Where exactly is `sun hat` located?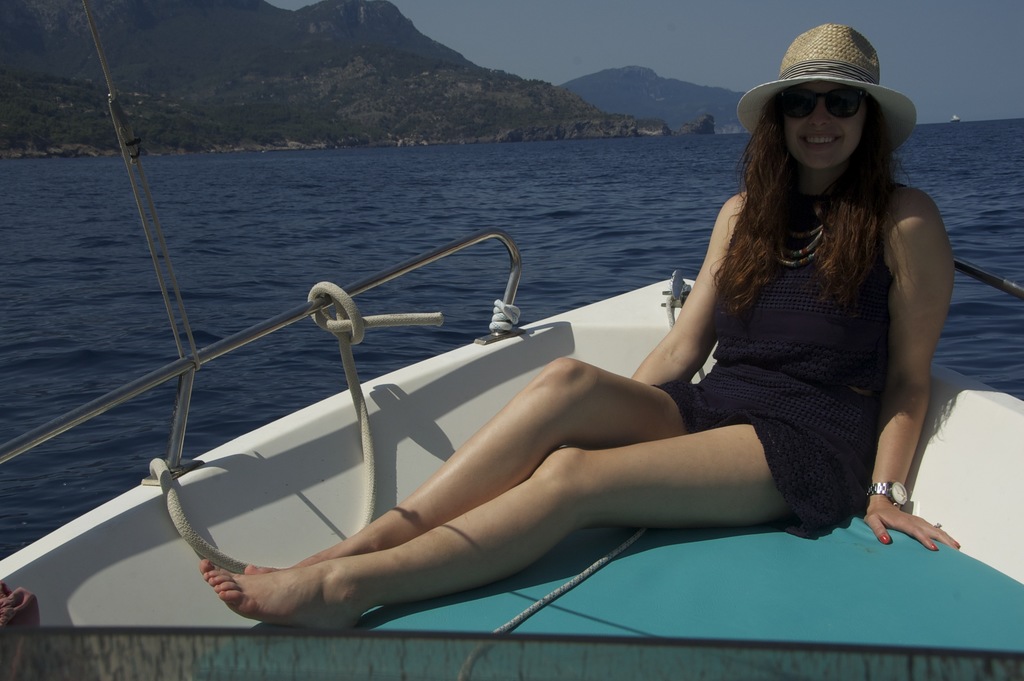
Its bounding box is <region>733, 22, 923, 154</region>.
